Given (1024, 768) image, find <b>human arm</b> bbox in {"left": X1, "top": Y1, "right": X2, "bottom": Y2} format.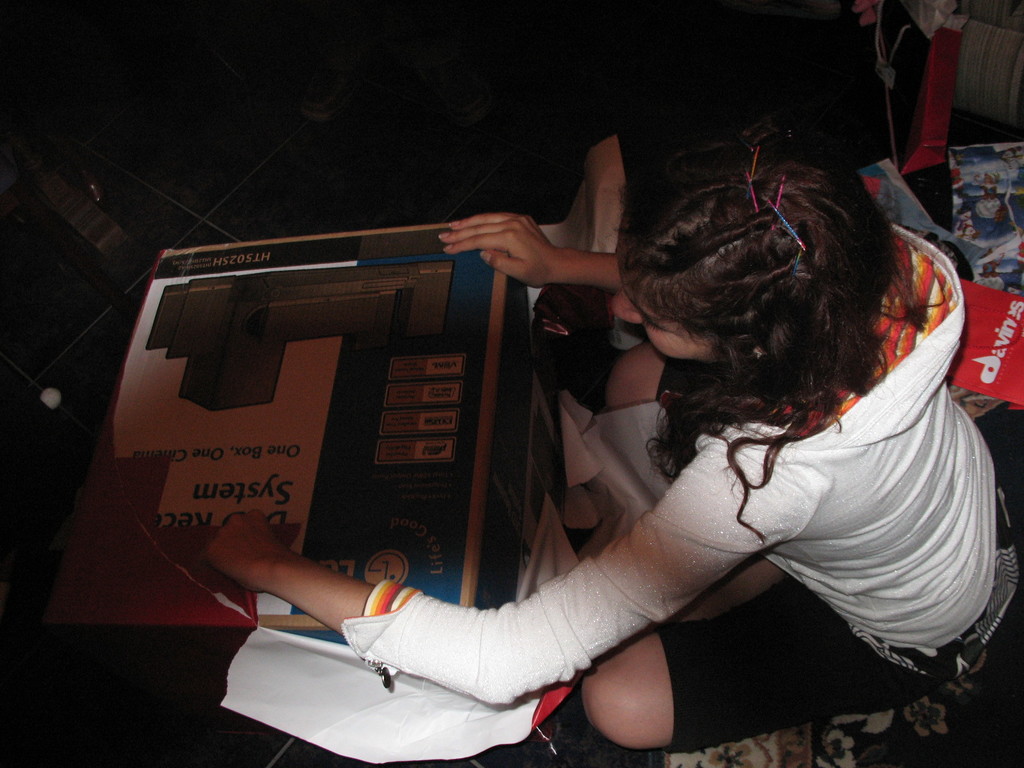
{"left": 200, "top": 438, "right": 771, "bottom": 707}.
